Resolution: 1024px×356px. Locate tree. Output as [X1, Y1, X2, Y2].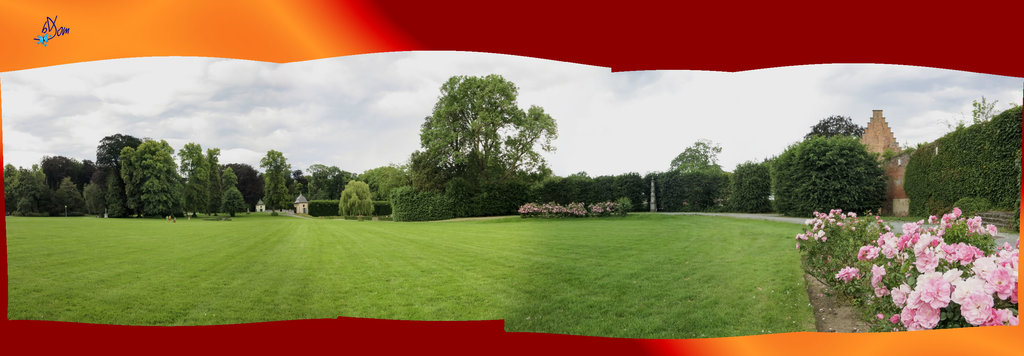
[725, 164, 776, 211].
